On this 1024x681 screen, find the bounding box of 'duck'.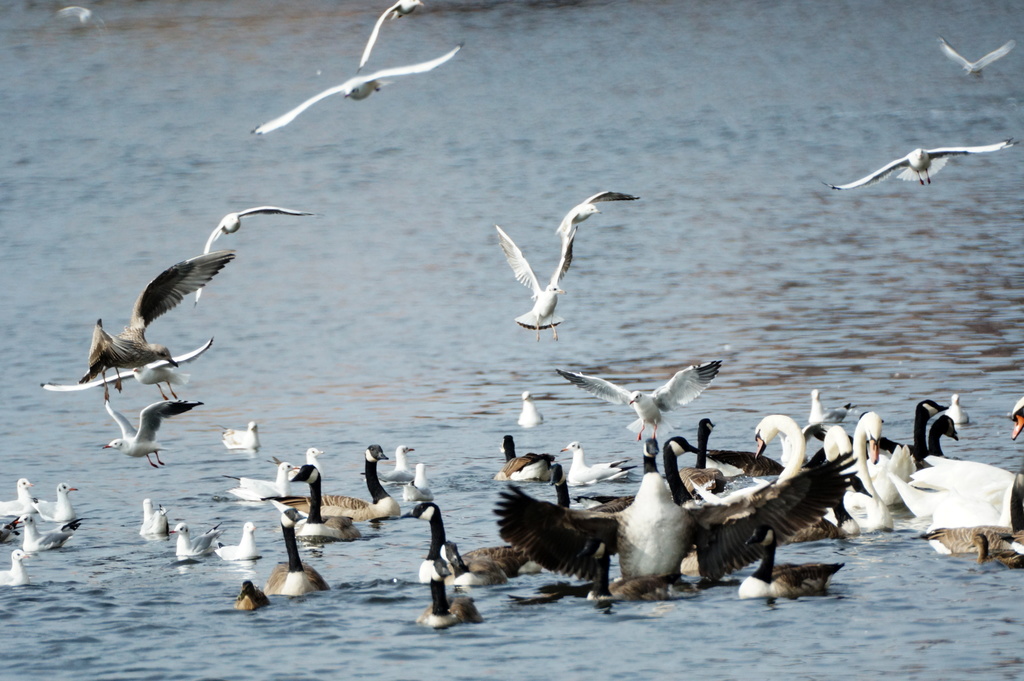
Bounding box: left=869, top=398, right=948, bottom=504.
